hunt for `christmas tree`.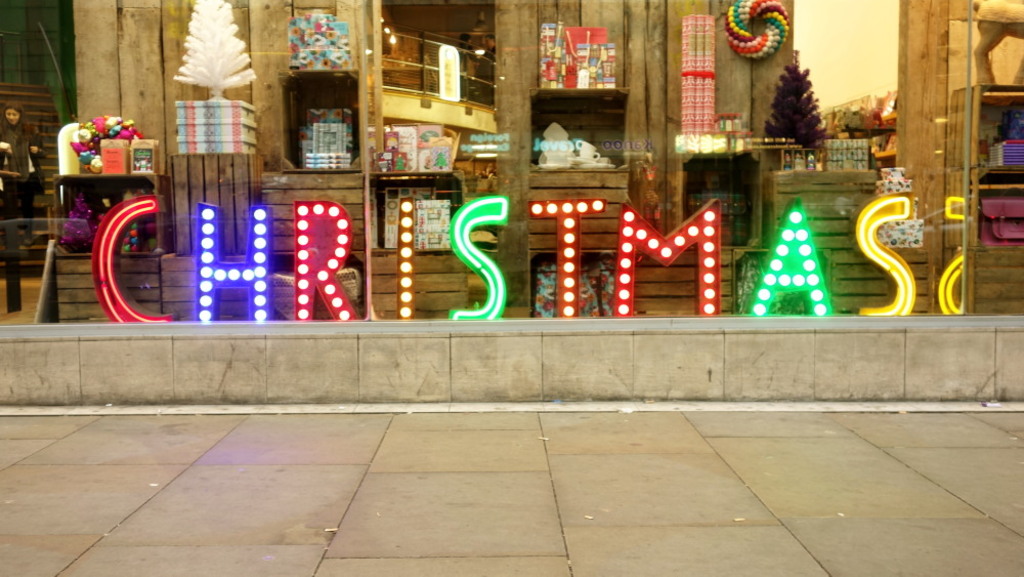
Hunted down at [left=163, top=0, right=267, bottom=99].
